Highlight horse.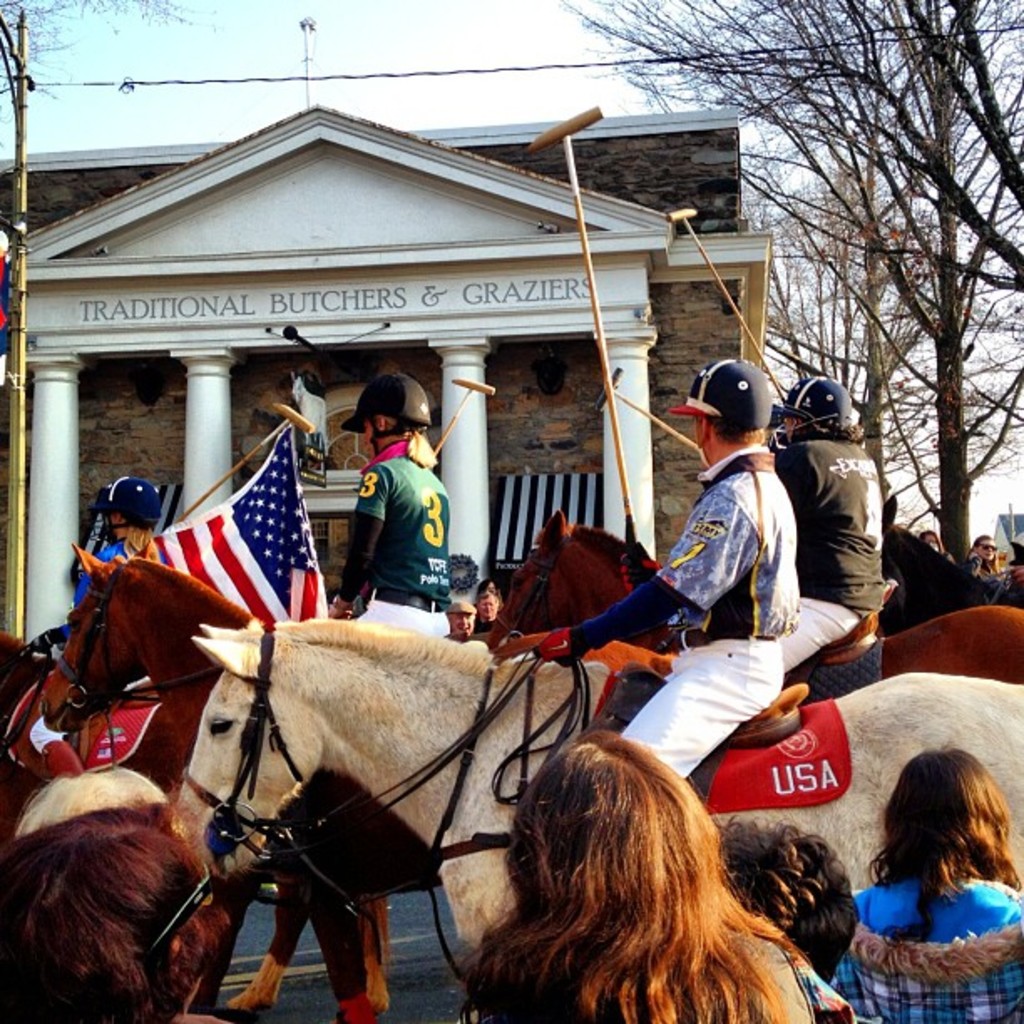
Highlighted region: {"x1": 490, "y1": 500, "x2": 1022, "y2": 686}.
